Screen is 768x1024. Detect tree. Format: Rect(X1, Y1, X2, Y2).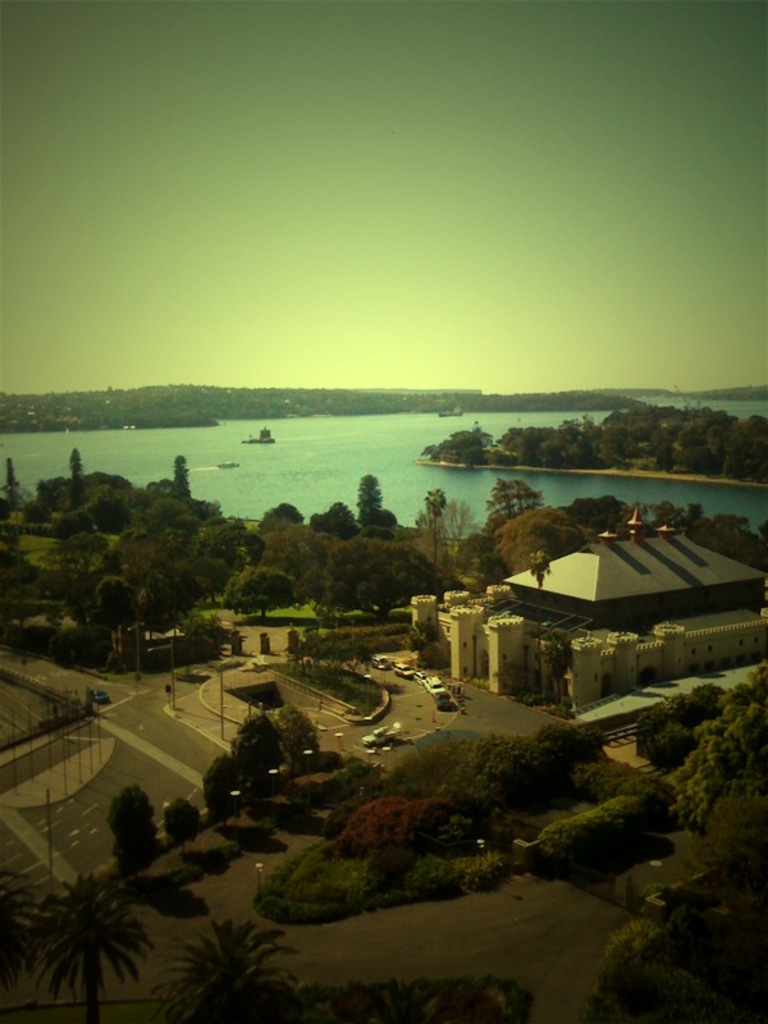
Rect(22, 863, 159, 1023).
